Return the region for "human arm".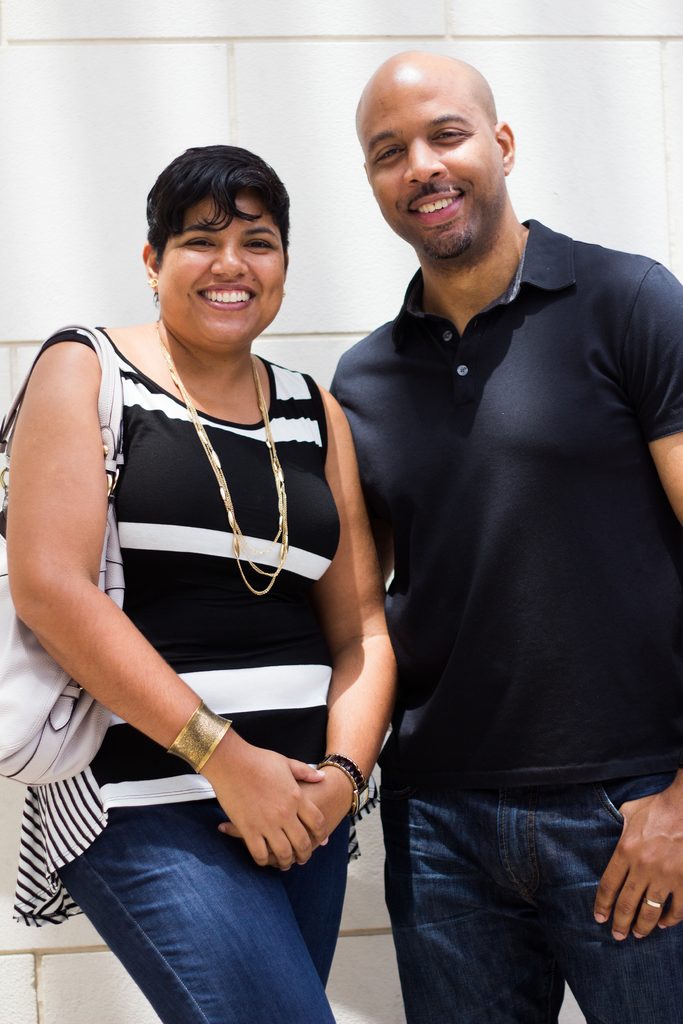
<region>290, 372, 402, 839</region>.
